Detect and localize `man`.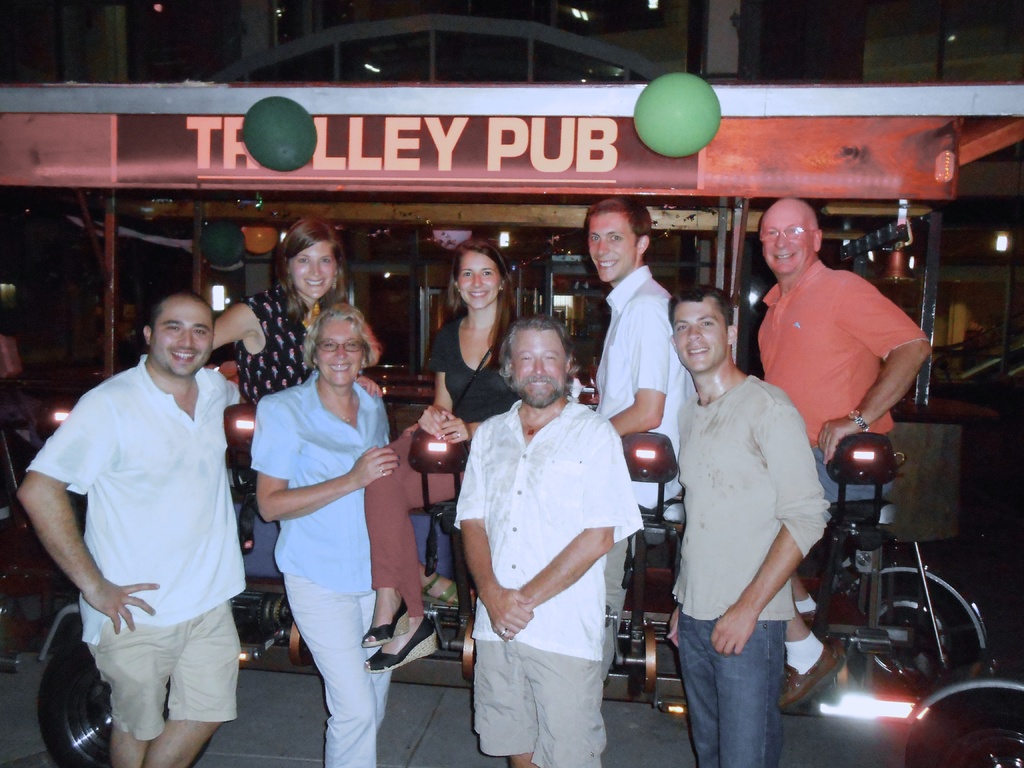
Localized at (left=753, top=197, right=934, bottom=716).
